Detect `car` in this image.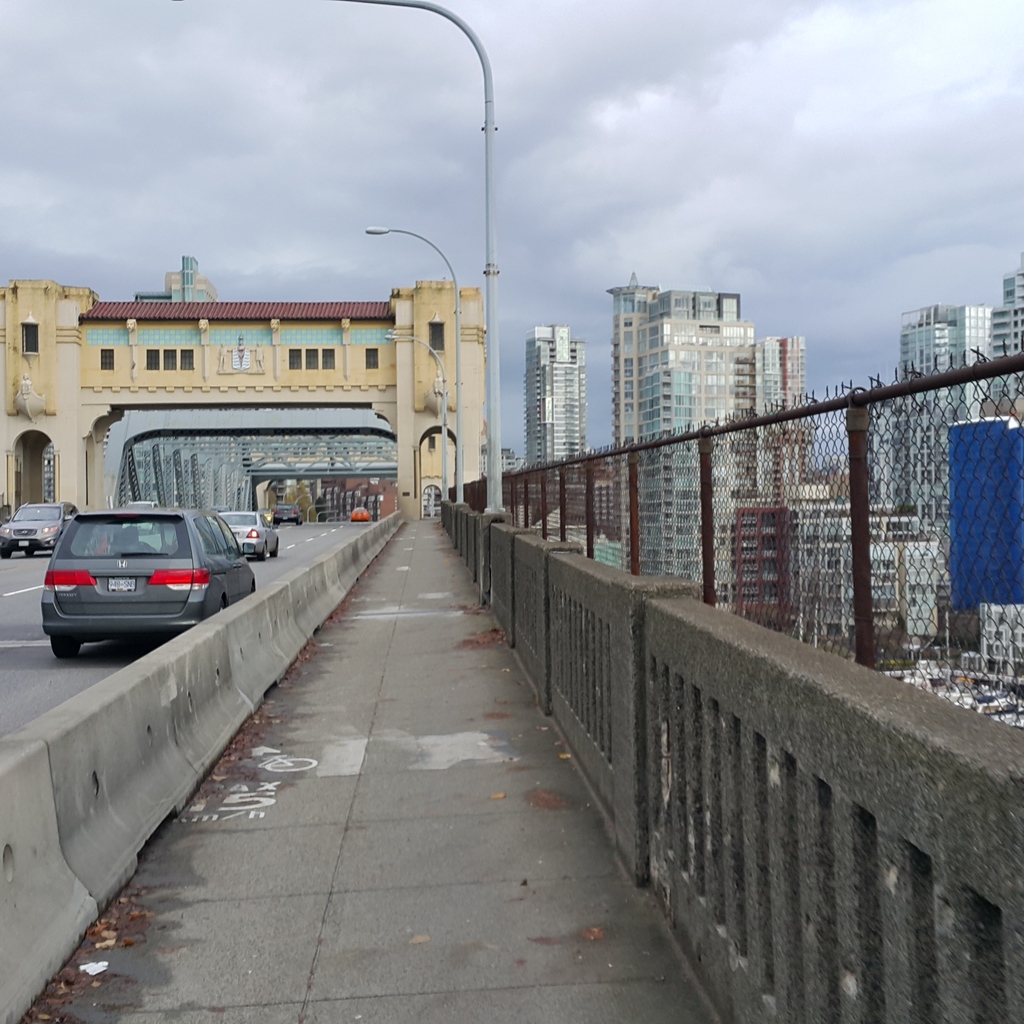
Detection: [209, 511, 279, 562].
